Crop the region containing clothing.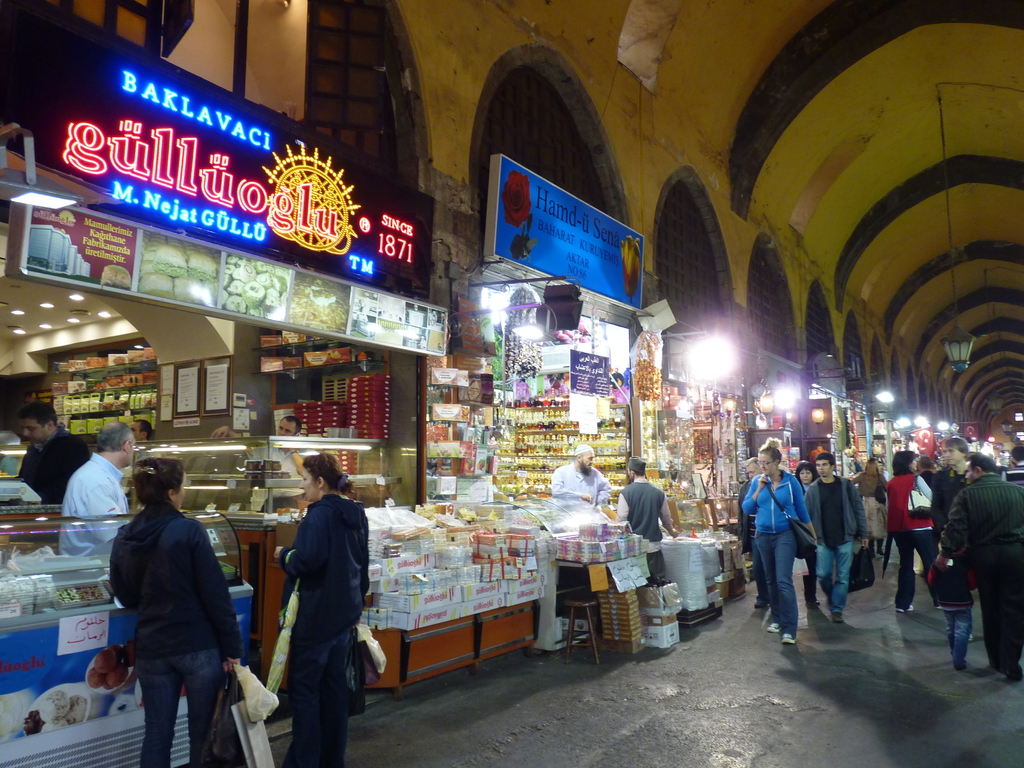
Crop region: region(616, 479, 673, 582).
